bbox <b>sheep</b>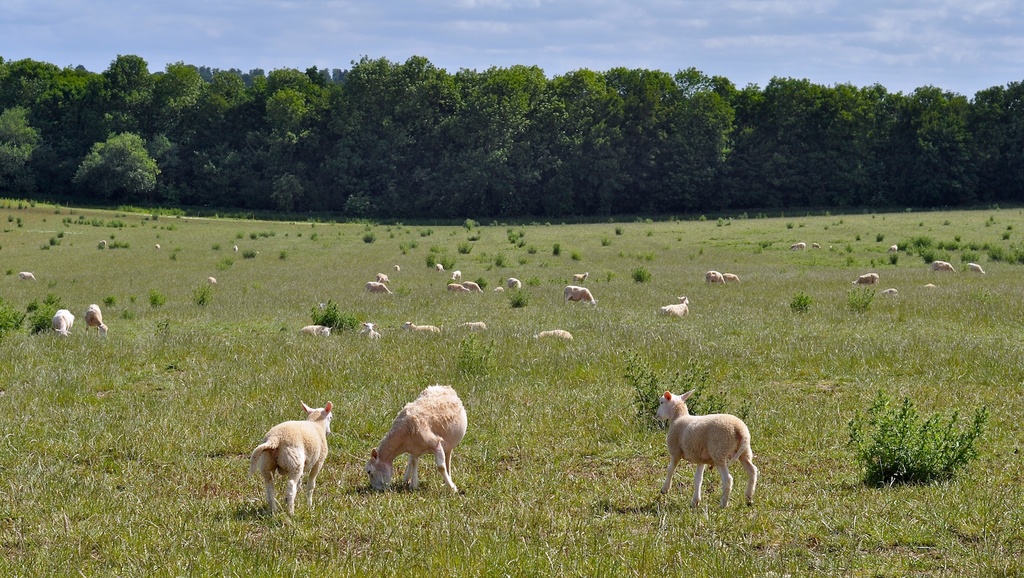
region(376, 275, 390, 278)
